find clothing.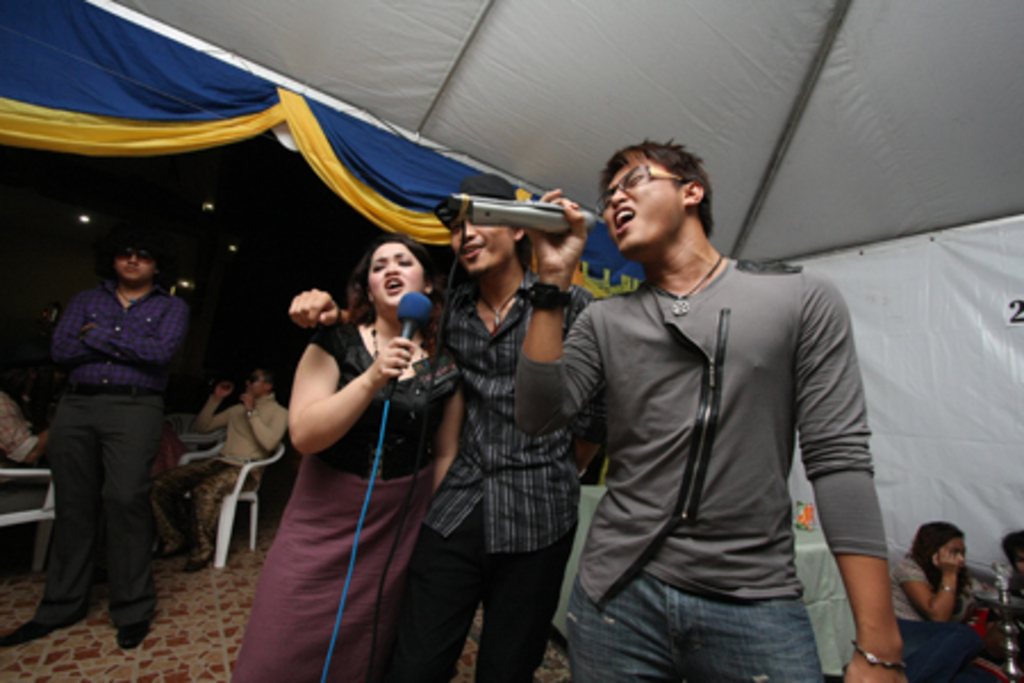
{"x1": 232, "y1": 316, "x2": 457, "y2": 681}.
